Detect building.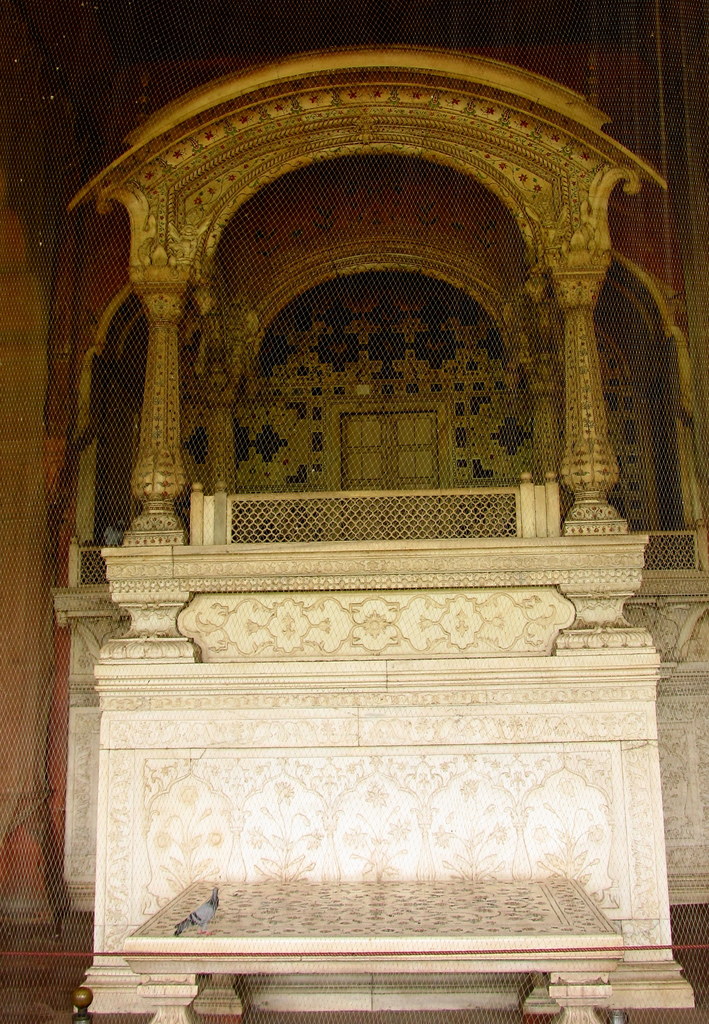
Detected at left=0, top=0, right=708, bottom=1023.
